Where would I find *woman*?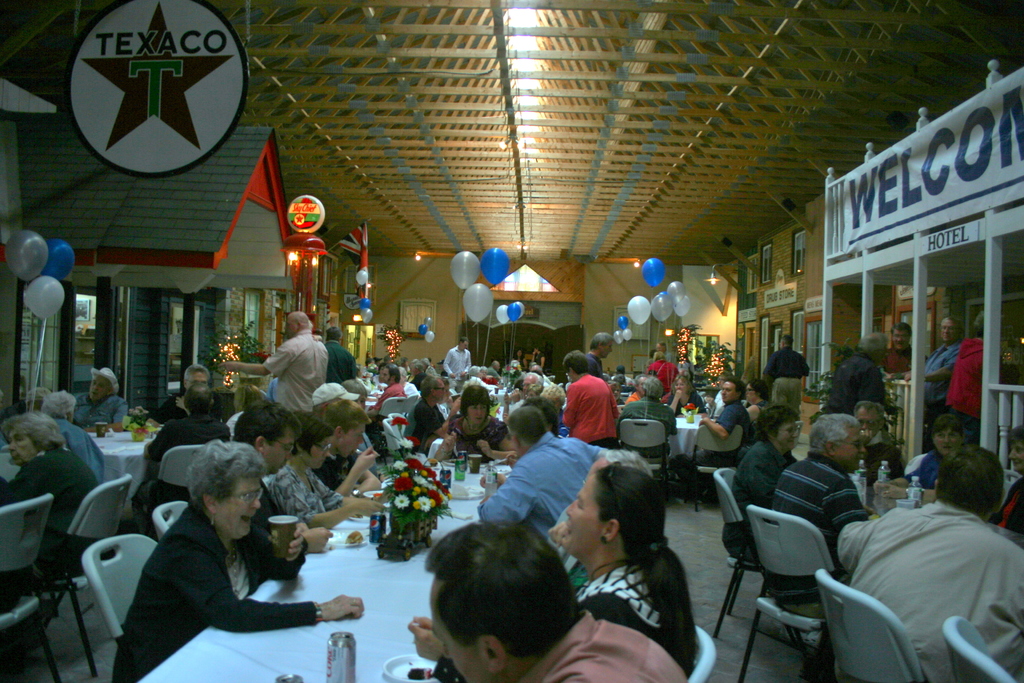
At box=[872, 413, 976, 508].
